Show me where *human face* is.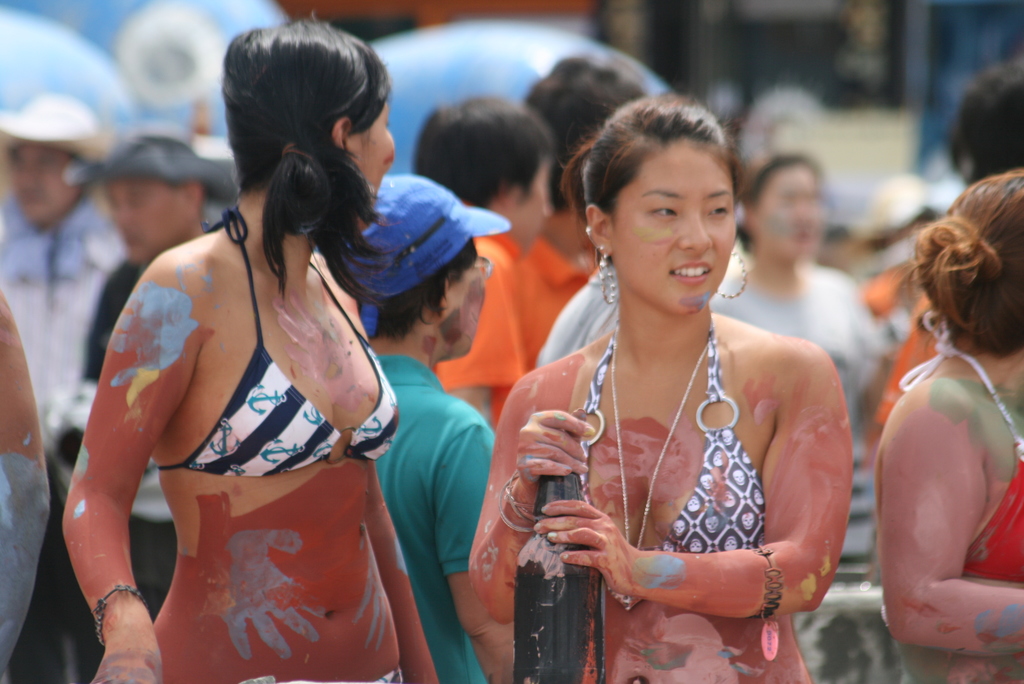
*human face* is at crop(615, 143, 737, 314).
